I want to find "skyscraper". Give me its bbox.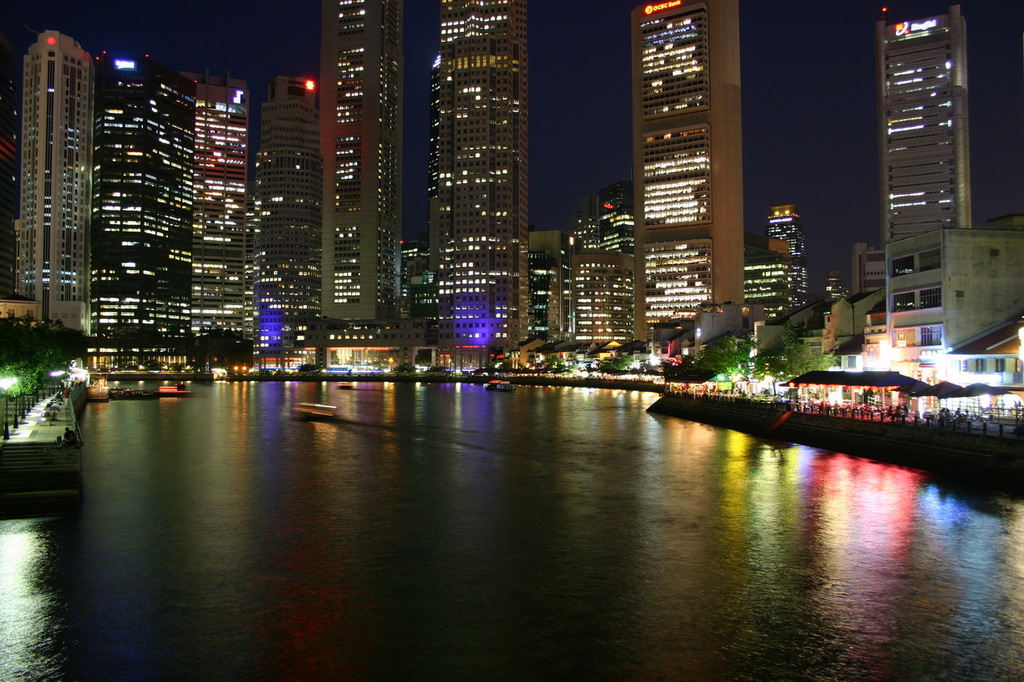
[749, 200, 813, 336].
